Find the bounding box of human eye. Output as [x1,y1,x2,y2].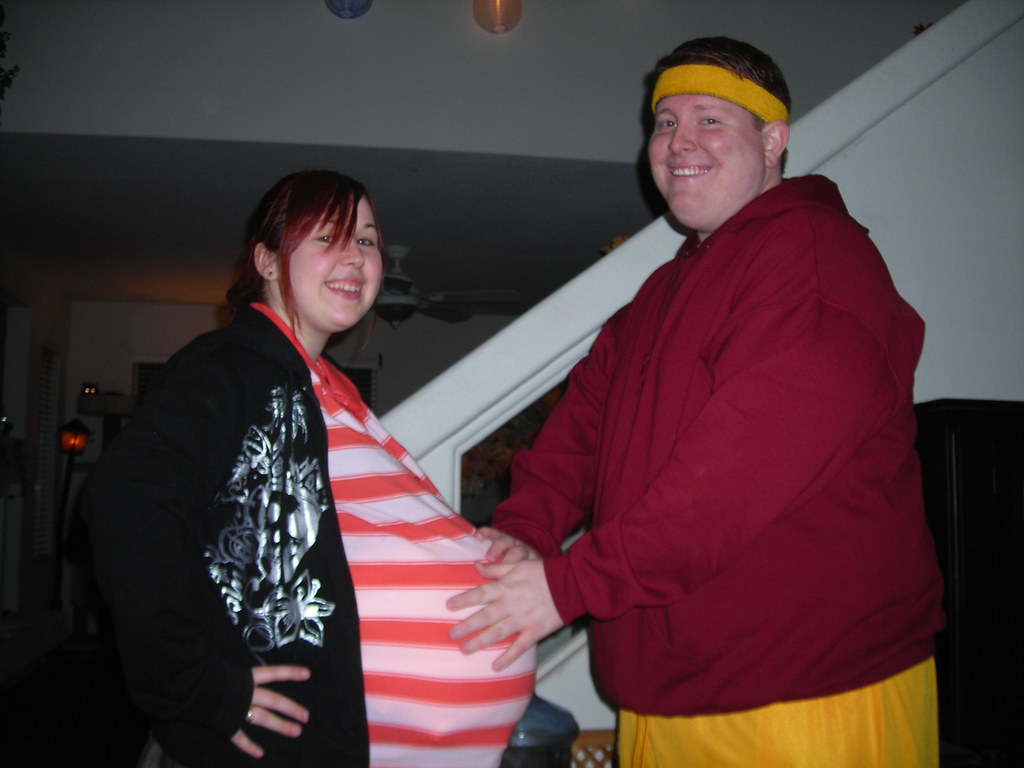
[696,116,722,125].
